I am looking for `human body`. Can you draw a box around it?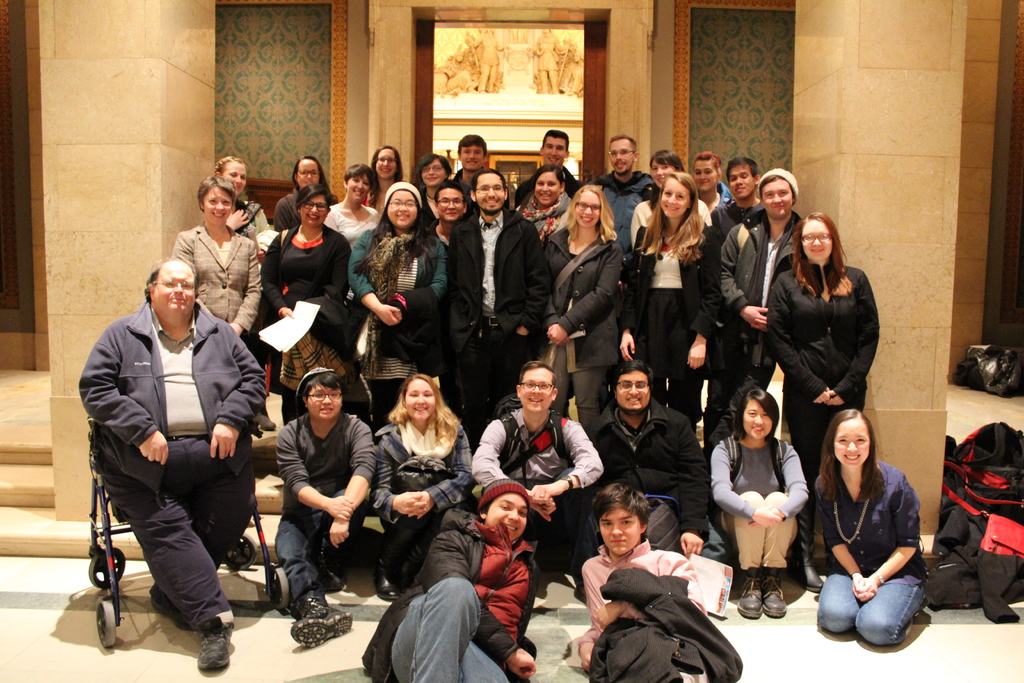
Sure, the bounding box is 724 158 758 224.
